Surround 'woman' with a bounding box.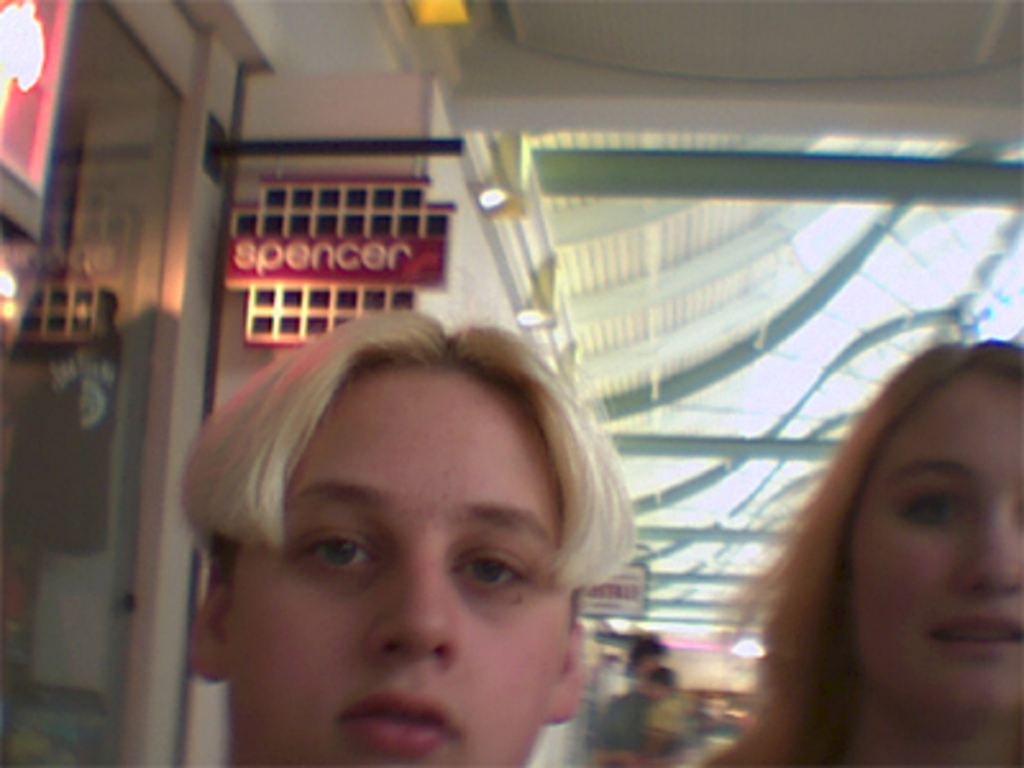
l=724, t=330, r=1023, b=767.
